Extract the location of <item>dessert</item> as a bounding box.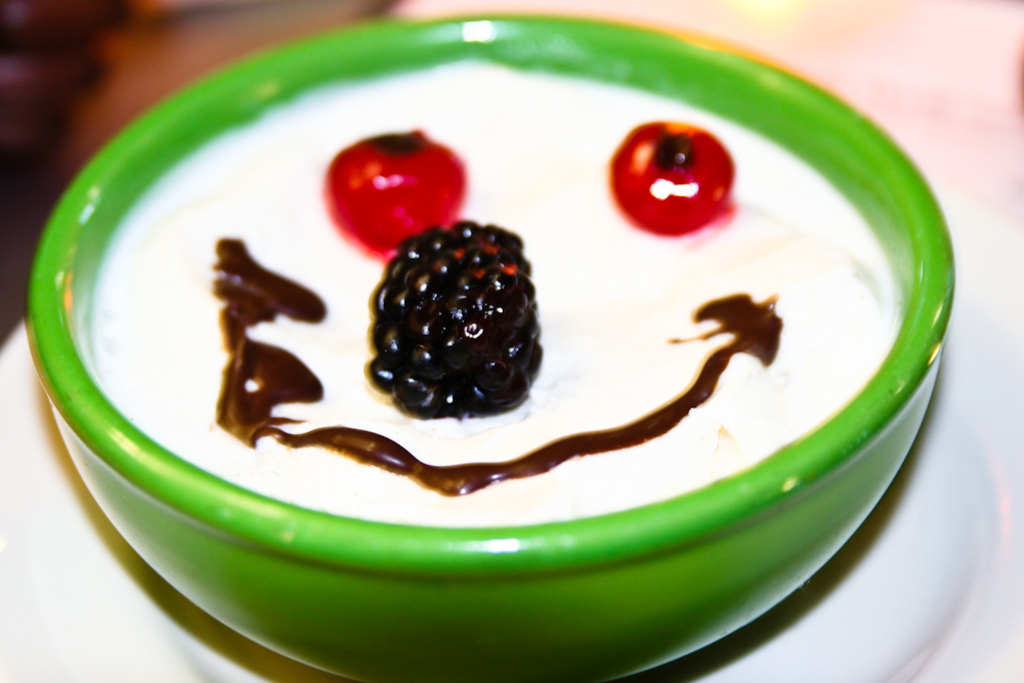
box(91, 59, 909, 530).
